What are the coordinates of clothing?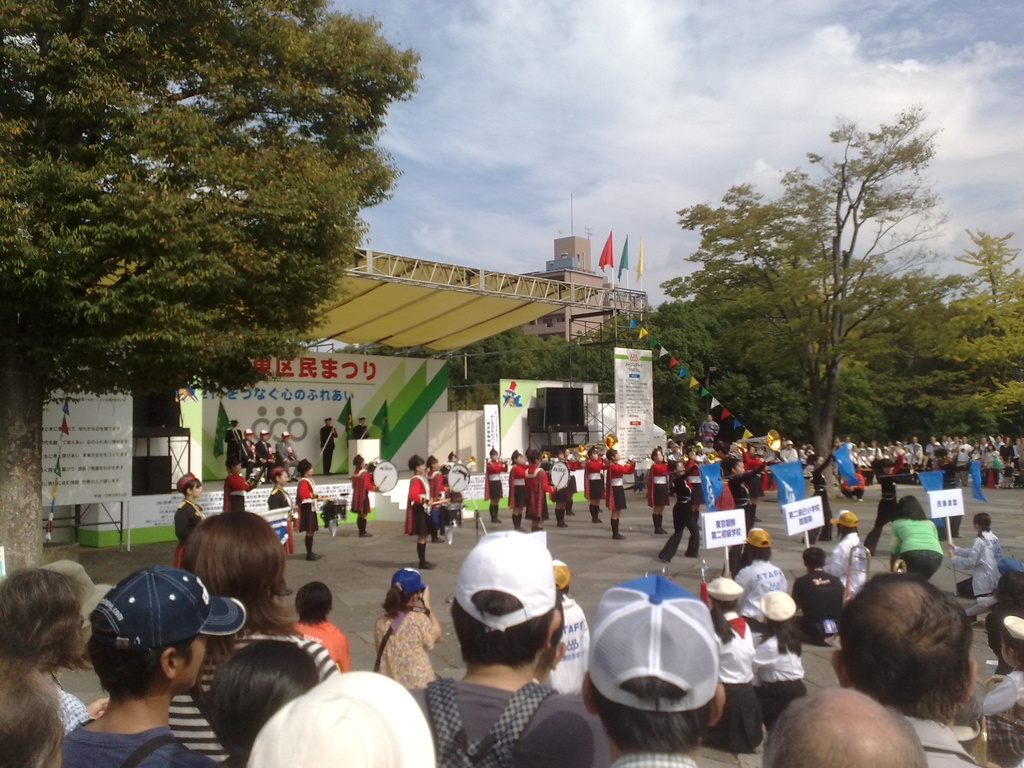
(left=42, top=707, right=225, bottom=767).
